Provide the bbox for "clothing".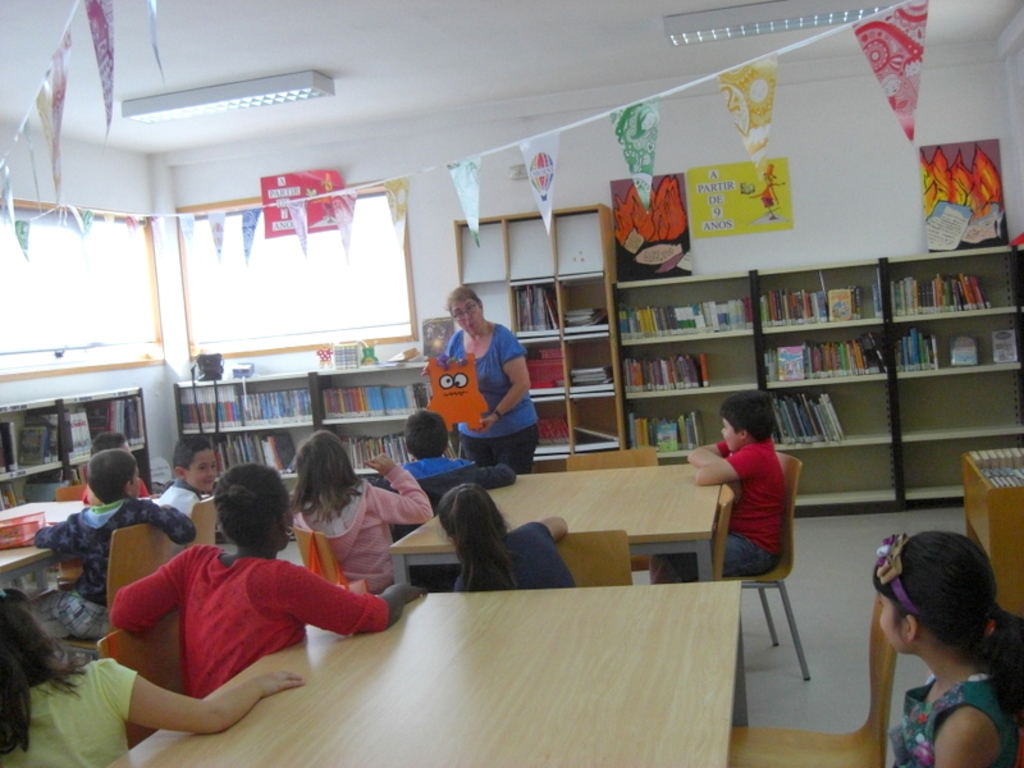
Rect(404, 452, 506, 596).
